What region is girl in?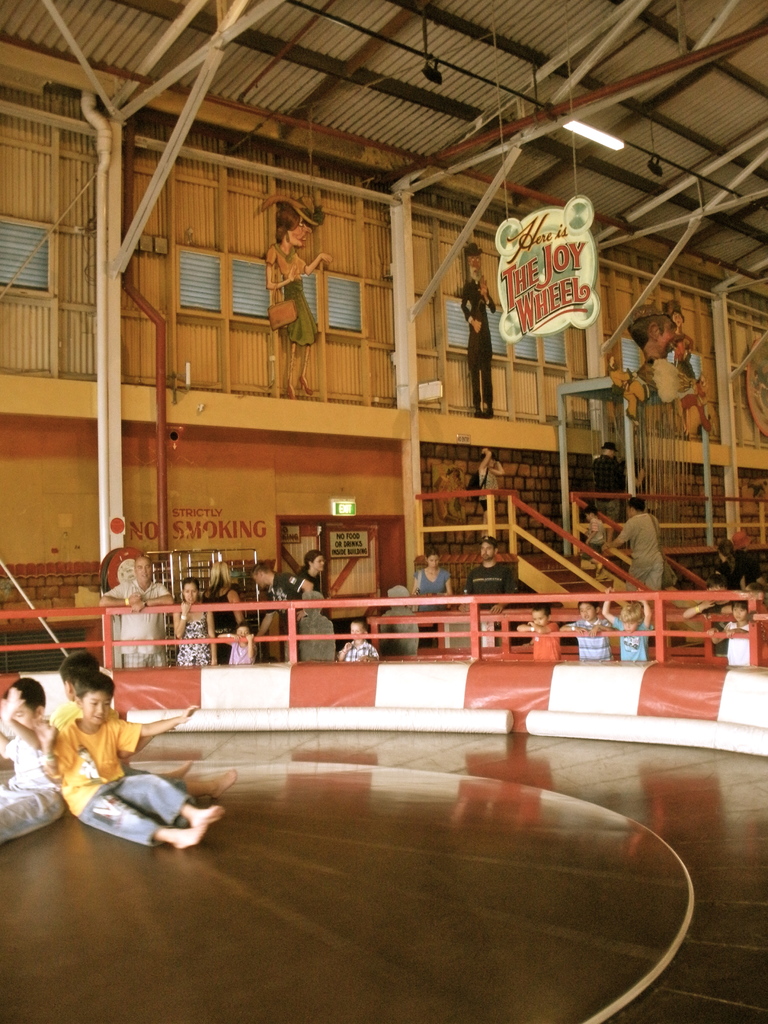
170 577 218 666.
